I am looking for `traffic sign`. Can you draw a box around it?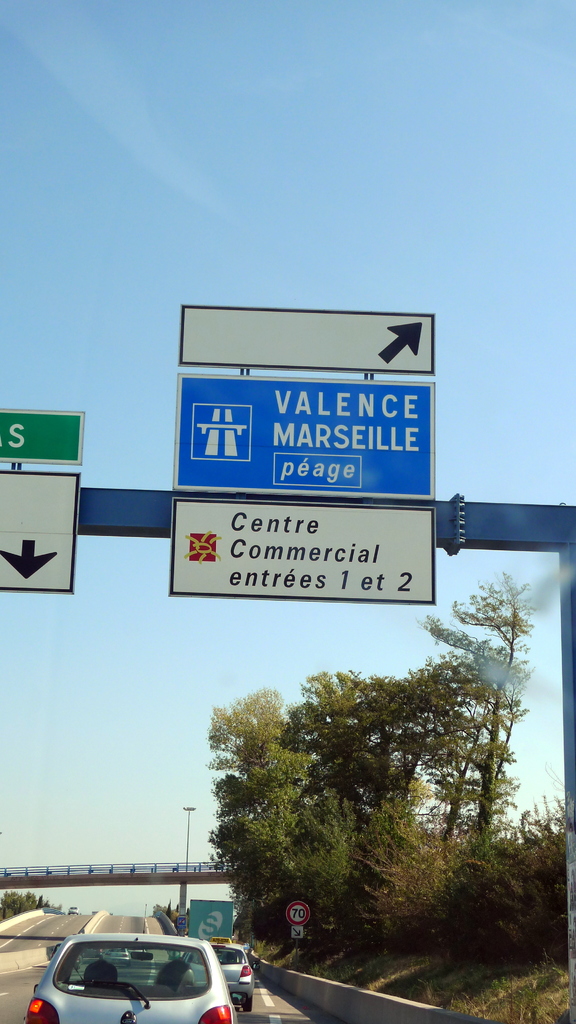
Sure, the bounding box is locate(179, 301, 441, 375).
